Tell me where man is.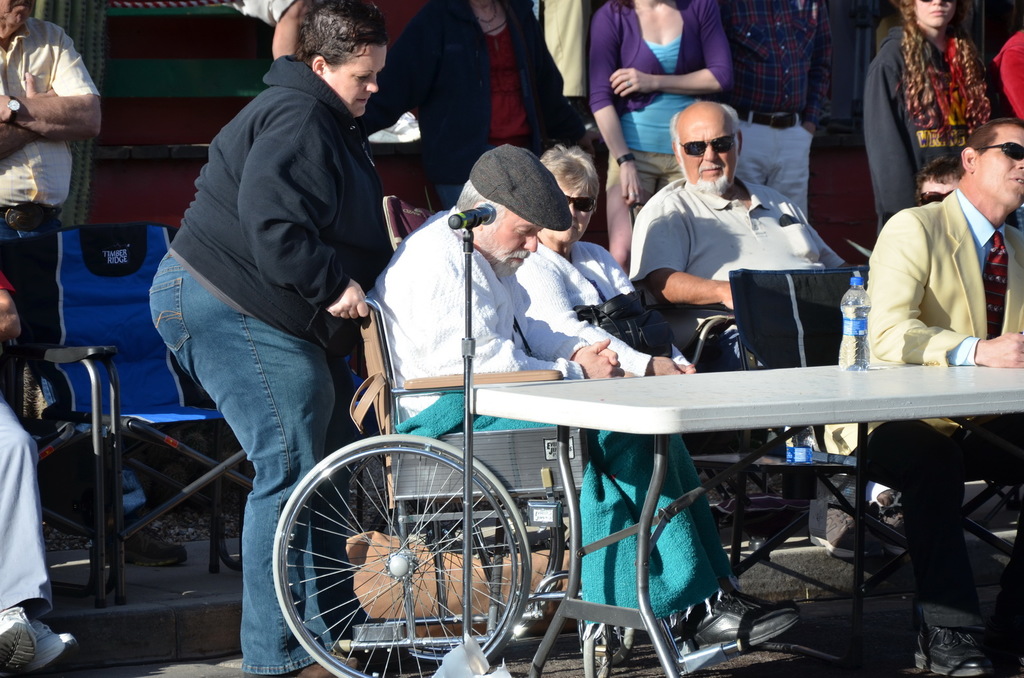
man is at select_region(375, 139, 808, 654).
